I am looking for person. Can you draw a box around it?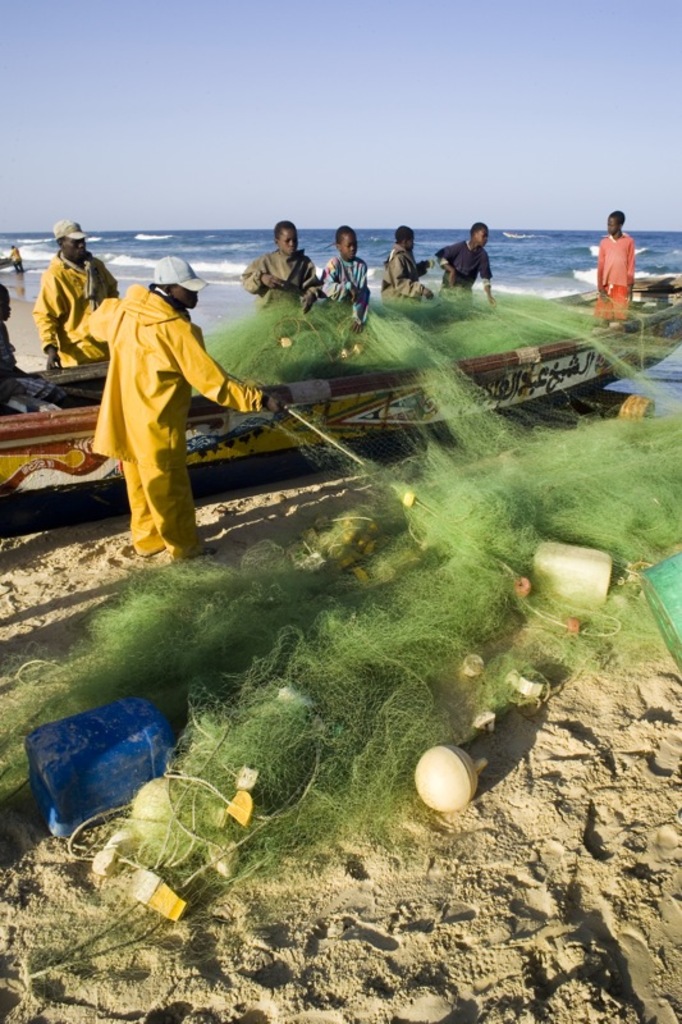
Sure, the bounding box is <bbox>436, 212, 494, 297</bbox>.
